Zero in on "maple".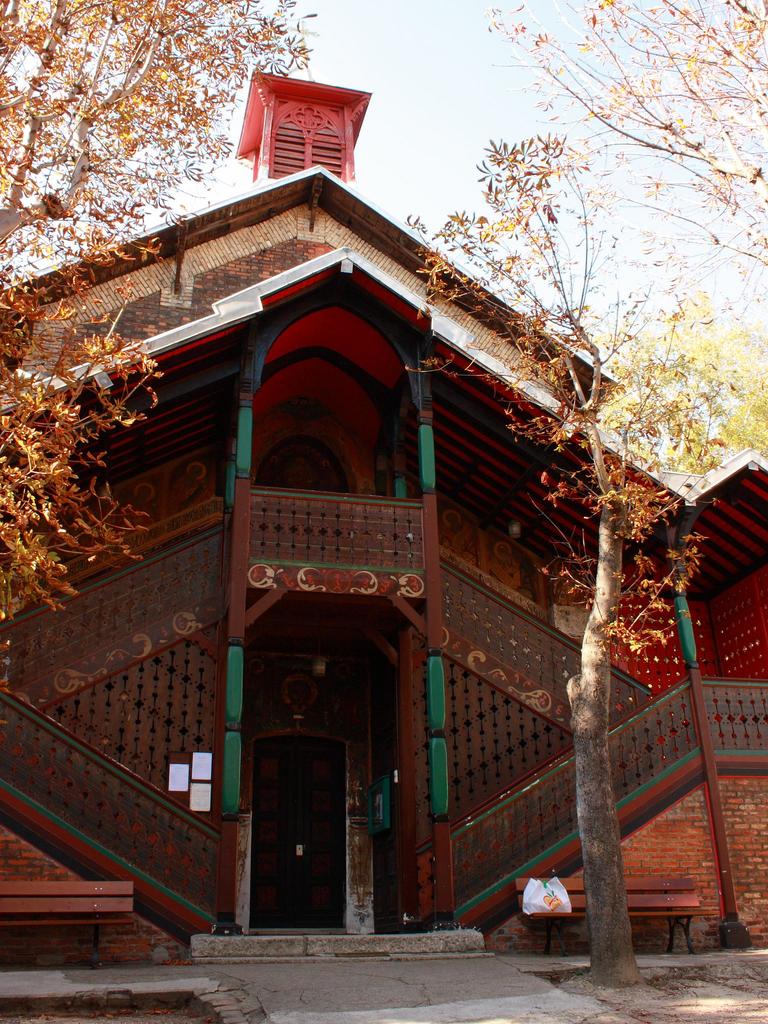
Zeroed in: 0,1,317,664.
